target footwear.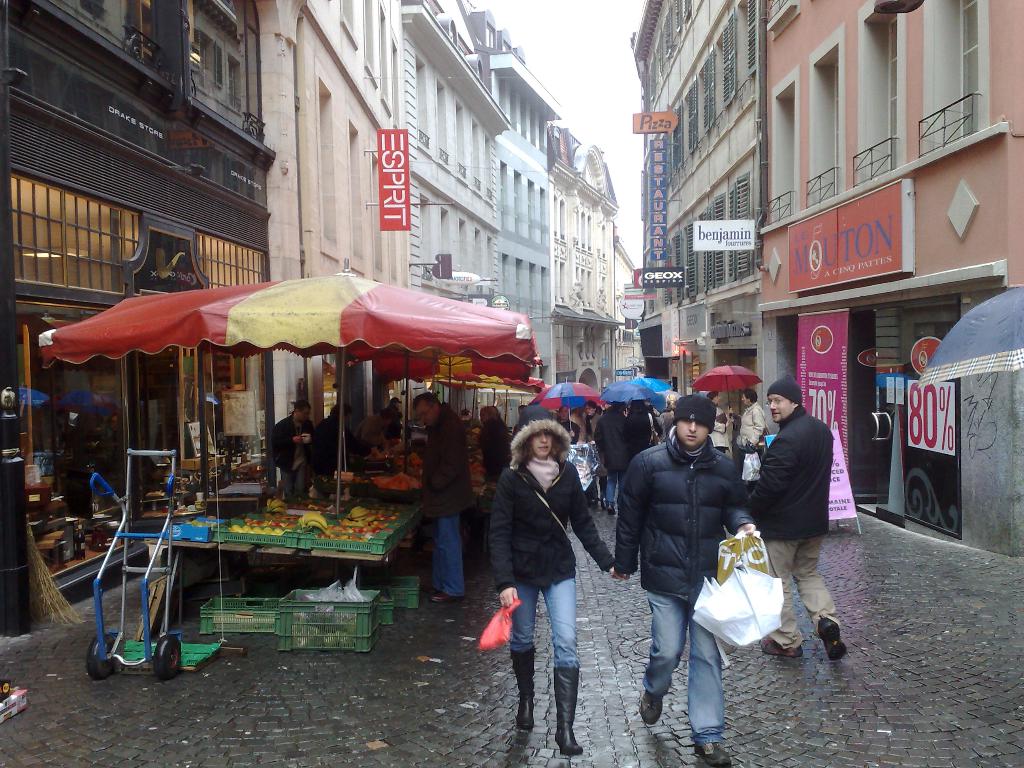
Target region: (552, 666, 584, 758).
